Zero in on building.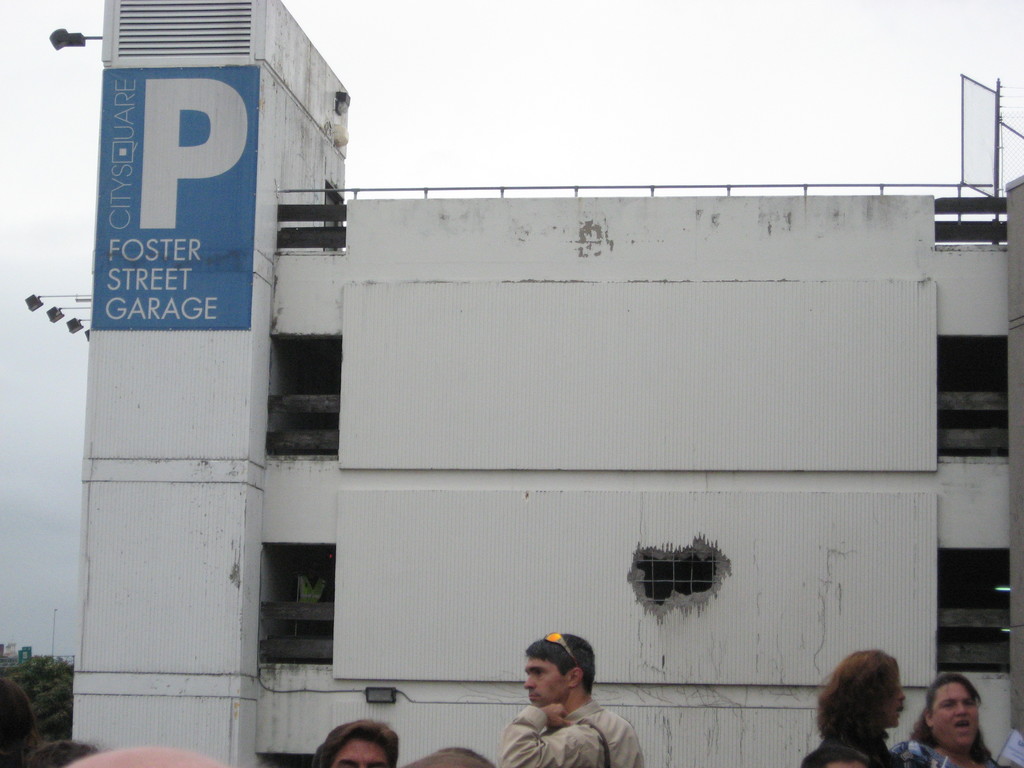
Zeroed in: box=[65, 0, 1023, 767].
